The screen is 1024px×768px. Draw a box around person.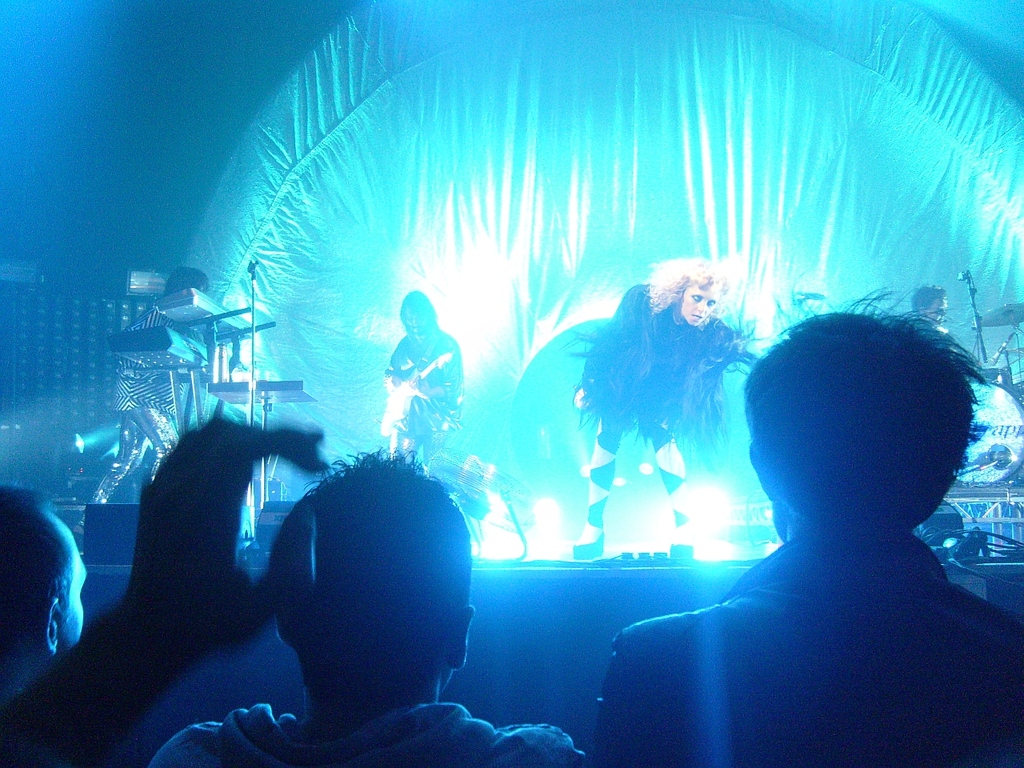
box=[600, 289, 1023, 746].
